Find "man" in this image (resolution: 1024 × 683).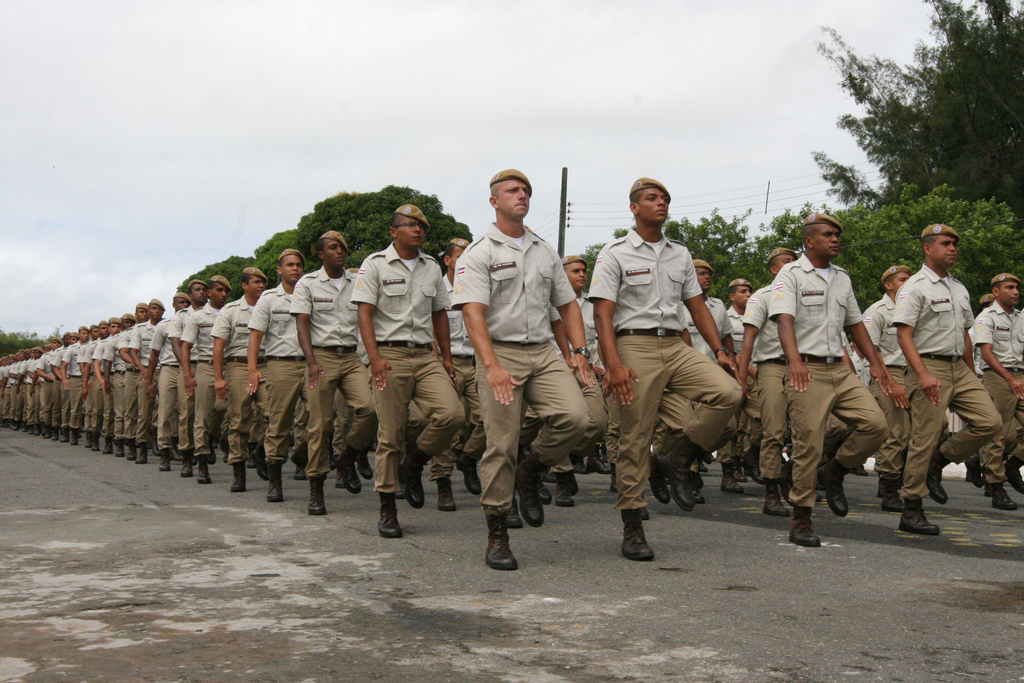
(left=185, top=273, right=234, bottom=484).
